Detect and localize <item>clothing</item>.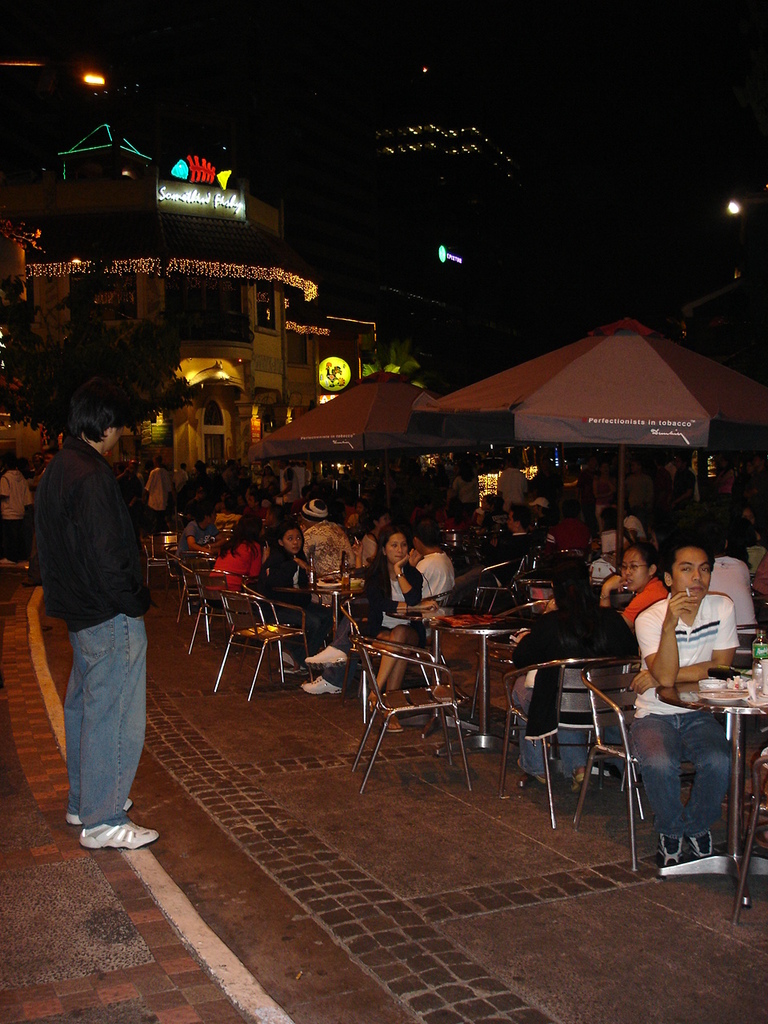
Localized at BBox(358, 549, 401, 646).
